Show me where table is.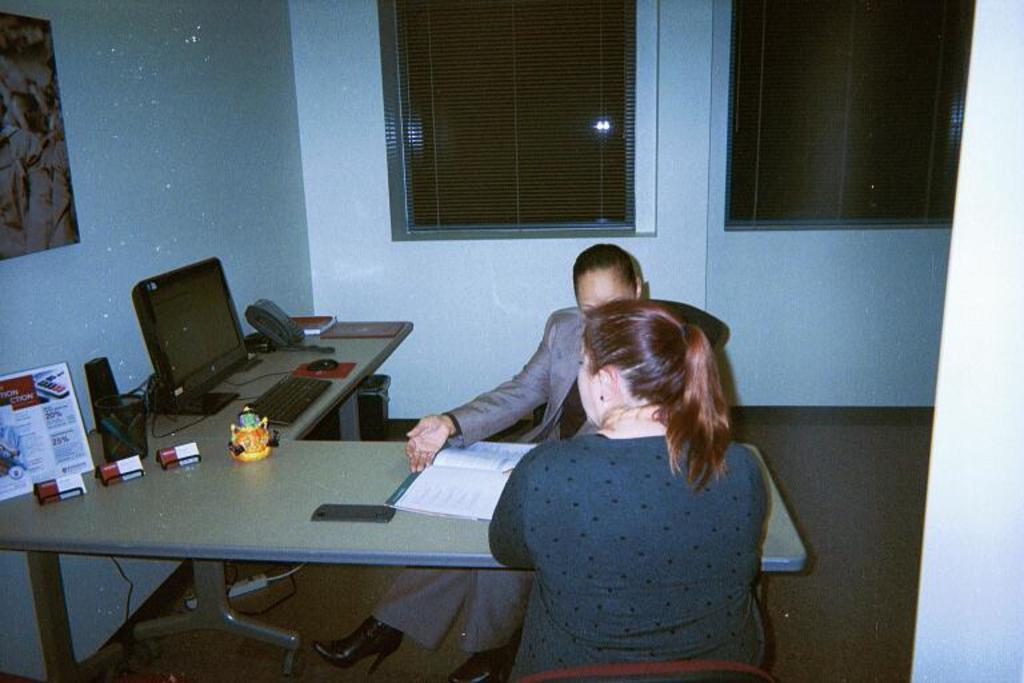
table is at select_region(0, 321, 799, 678).
